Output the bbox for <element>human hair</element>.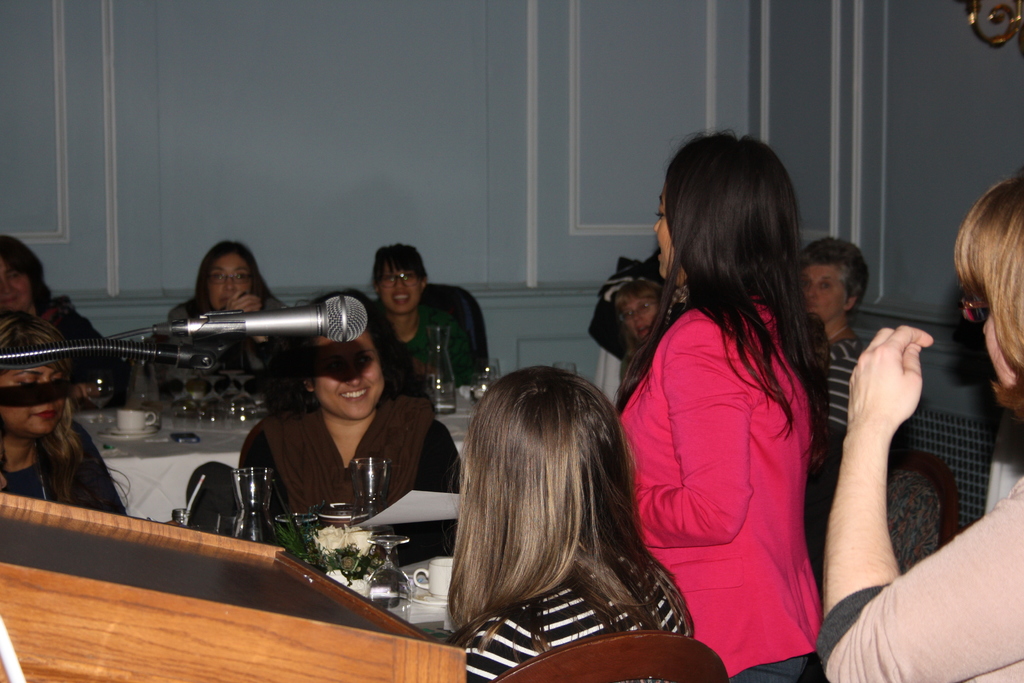
945:161:1023:379.
